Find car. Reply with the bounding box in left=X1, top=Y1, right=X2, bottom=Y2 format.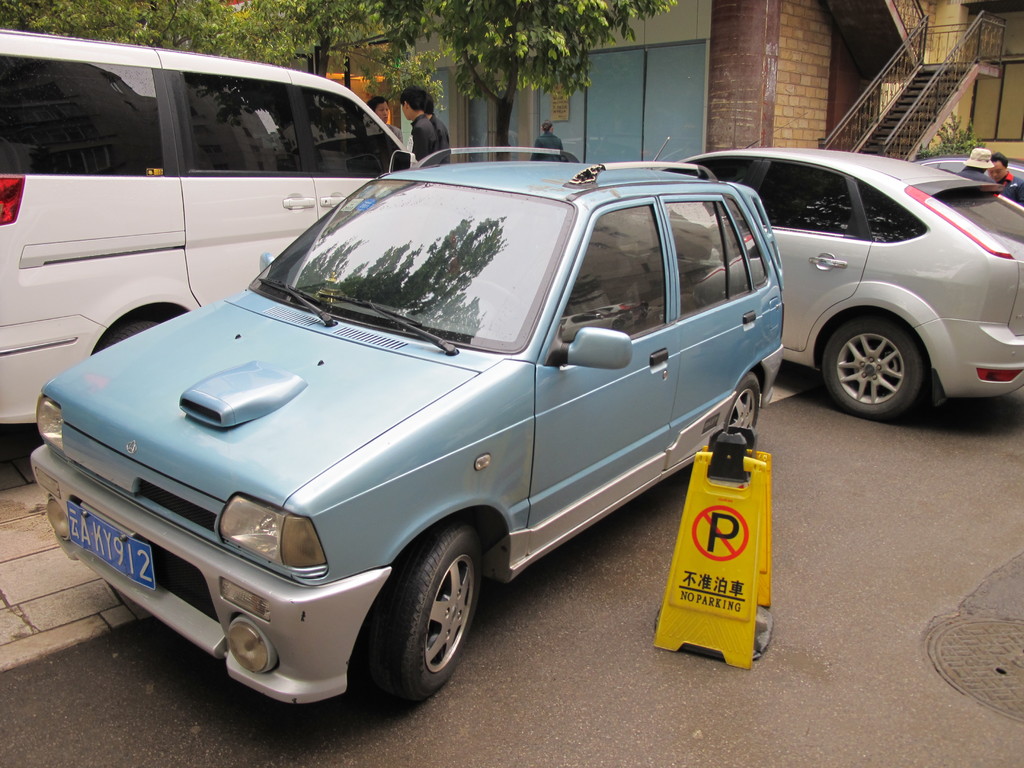
left=0, top=33, right=424, bottom=448.
